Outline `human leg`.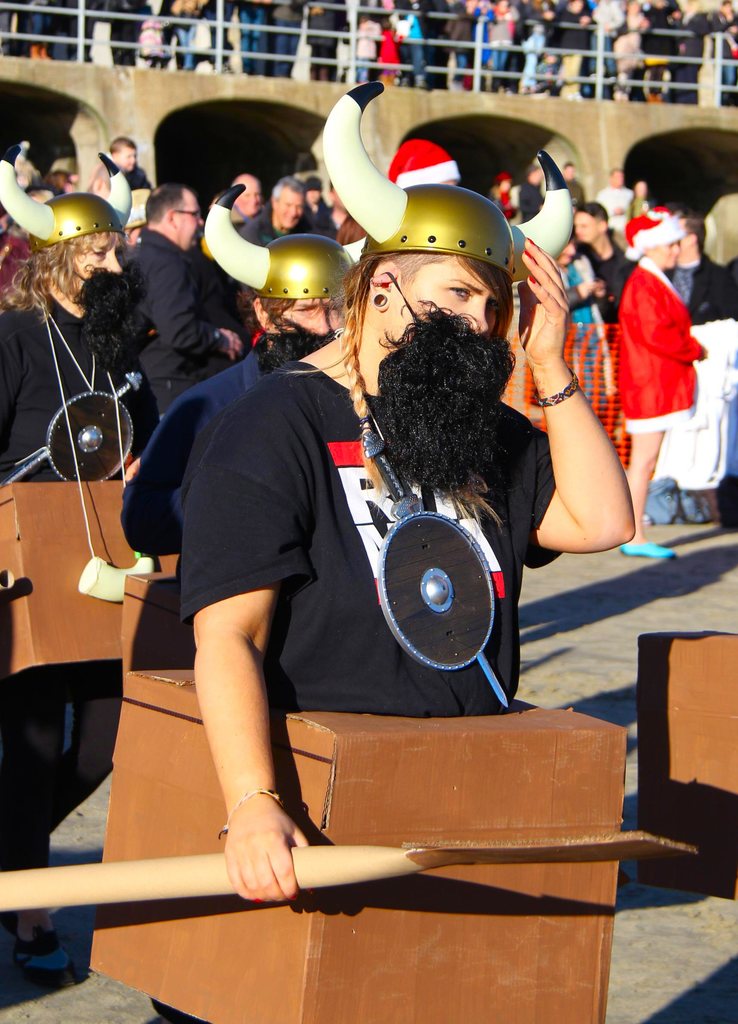
Outline: (left=0, top=665, right=62, bottom=952).
